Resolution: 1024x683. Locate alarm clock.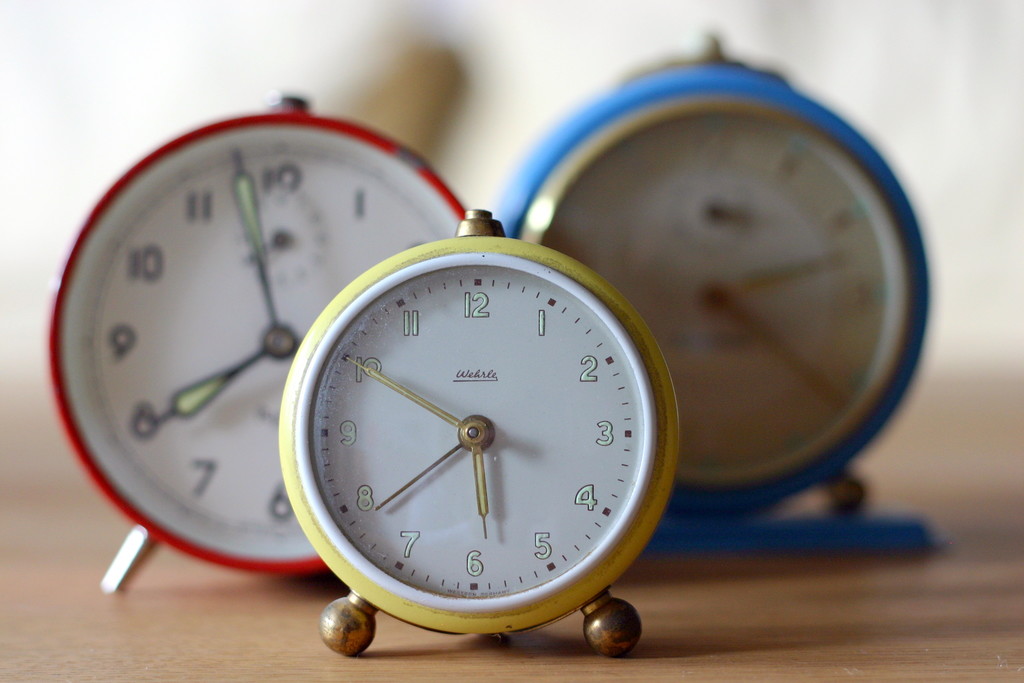
bbox=(279, 204, 680, 653).
